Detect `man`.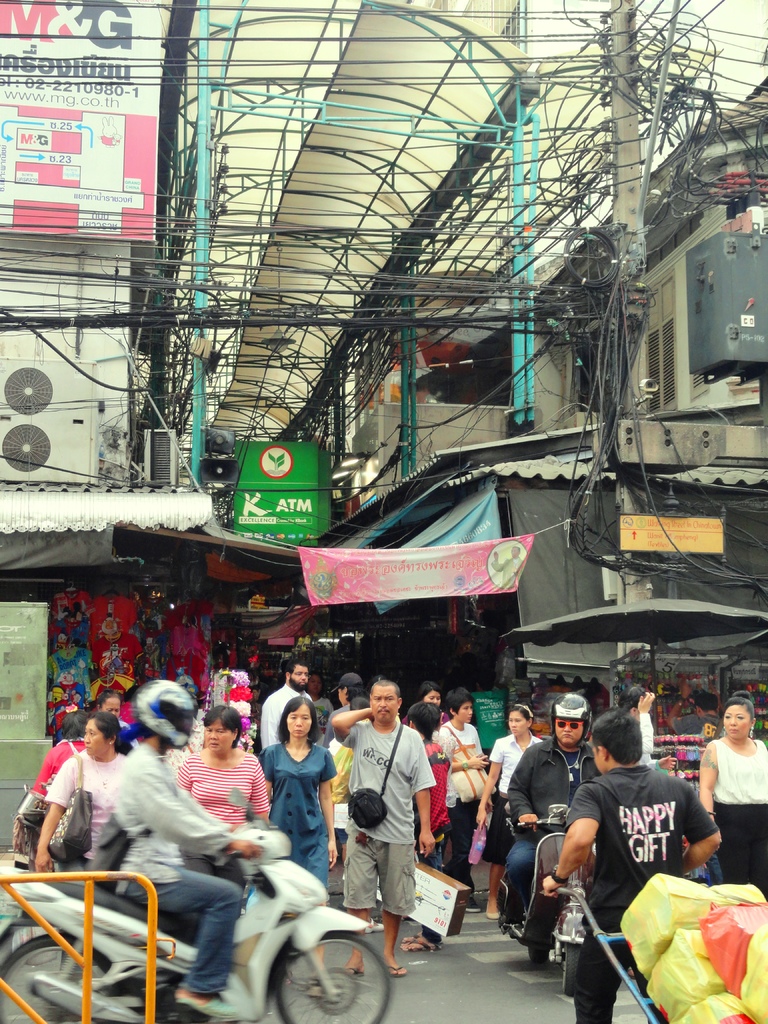
Detected at (left=436, top=688, right=499, bottom=922).
